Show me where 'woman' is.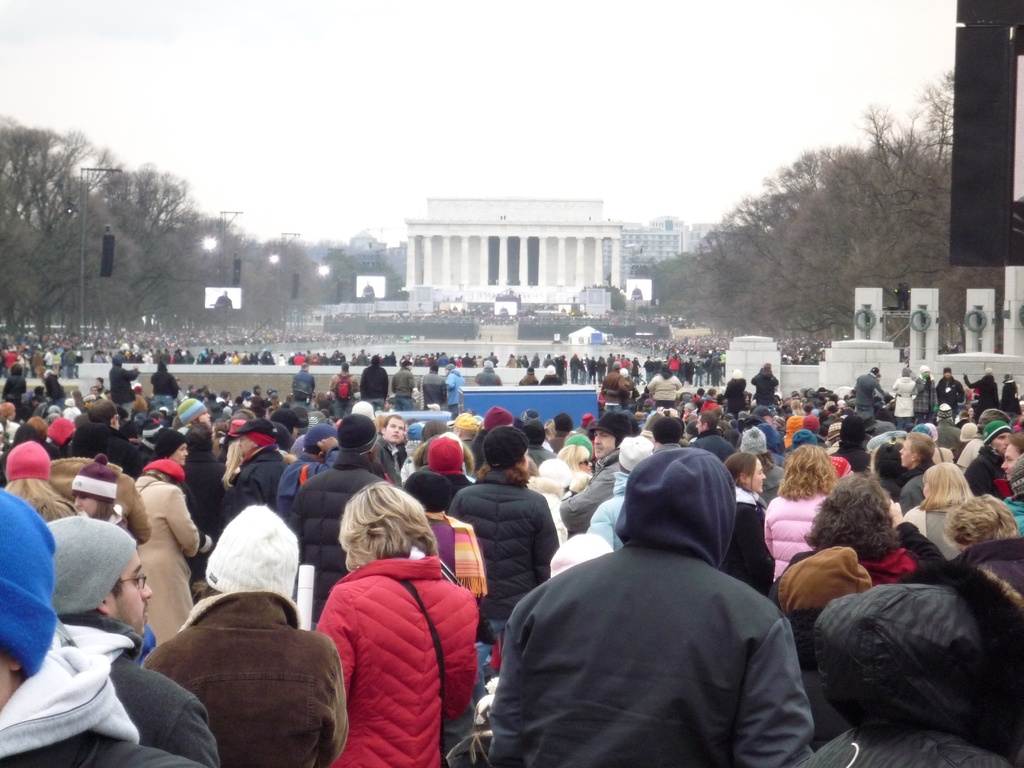
'woman' is at region(723, 451, 776, 590).
